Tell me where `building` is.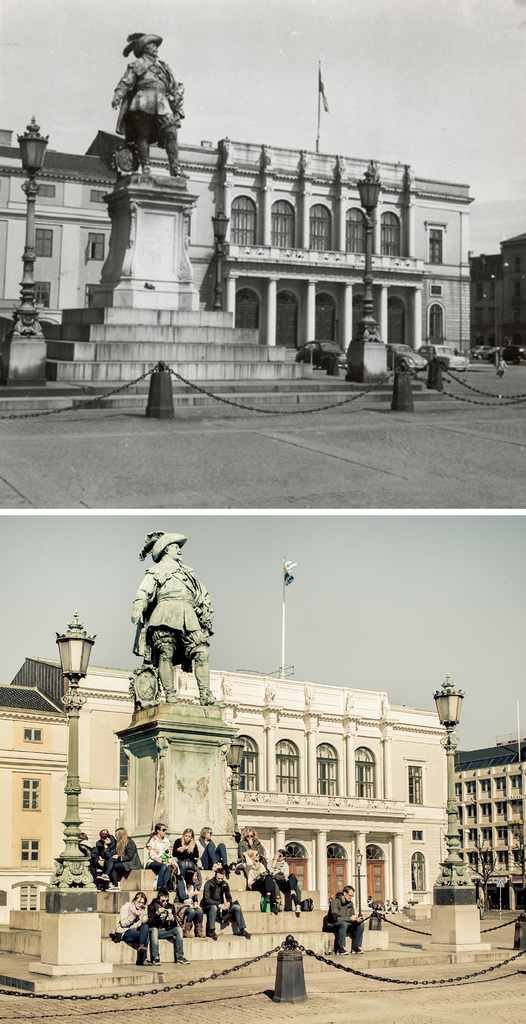
`building` is at left=446, top=739, right=525, bottom=908.
